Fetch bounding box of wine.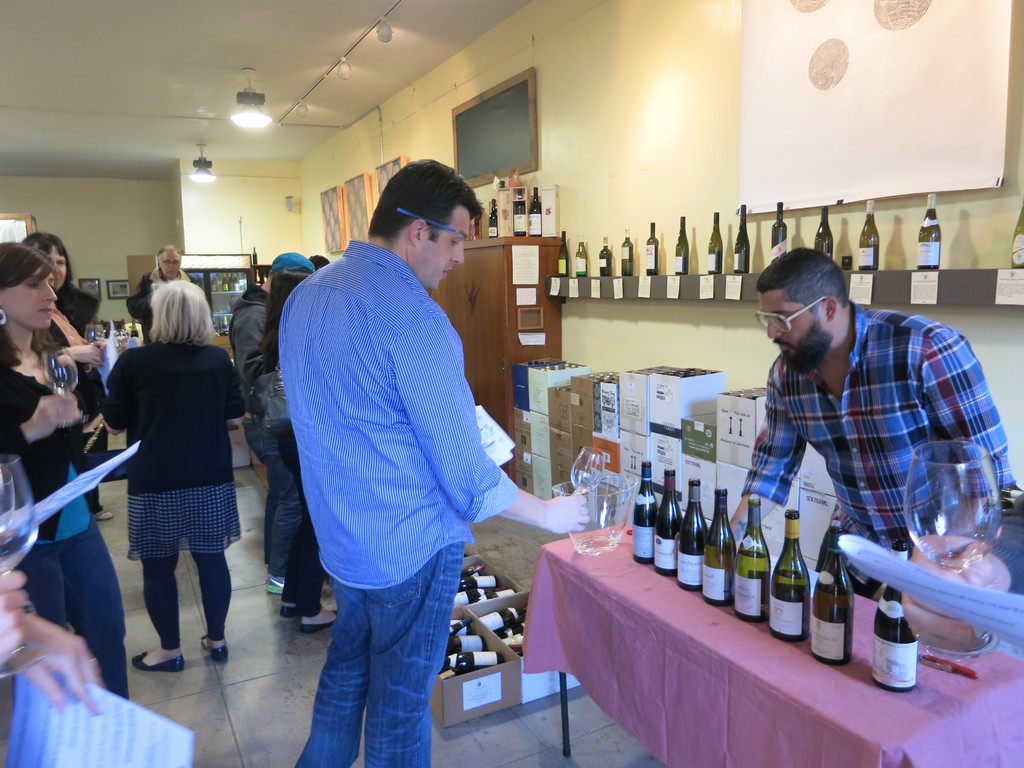
Bbox: rect(621, 228, 635, 276).
